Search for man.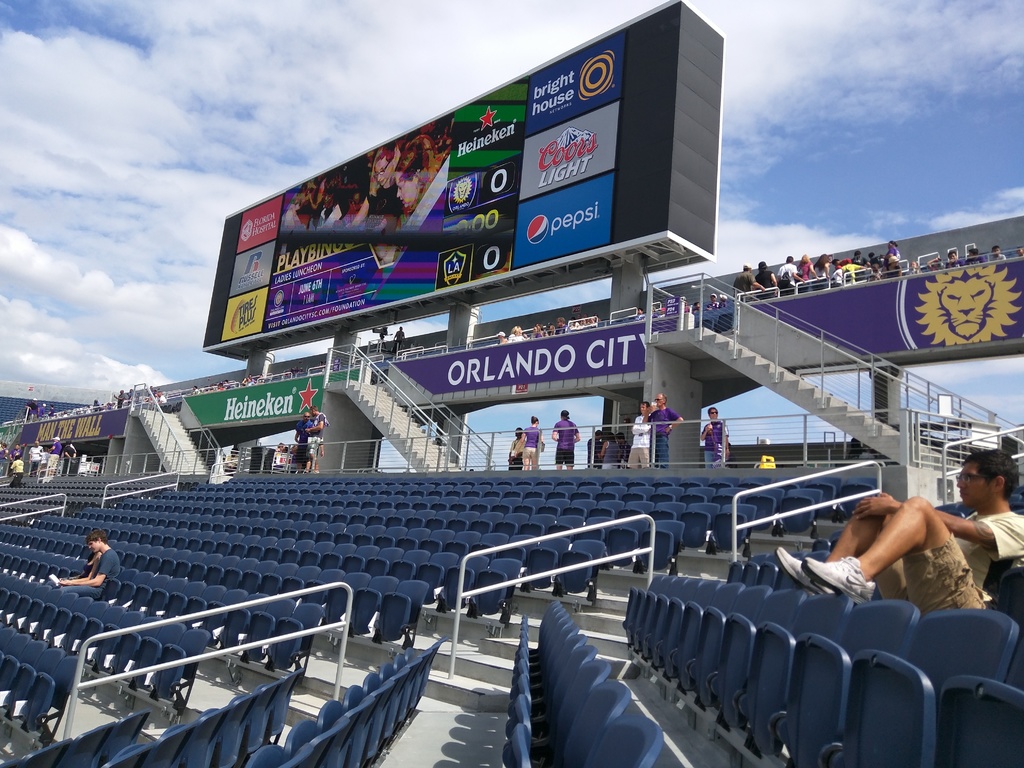
Found at (62,437,78,474).
